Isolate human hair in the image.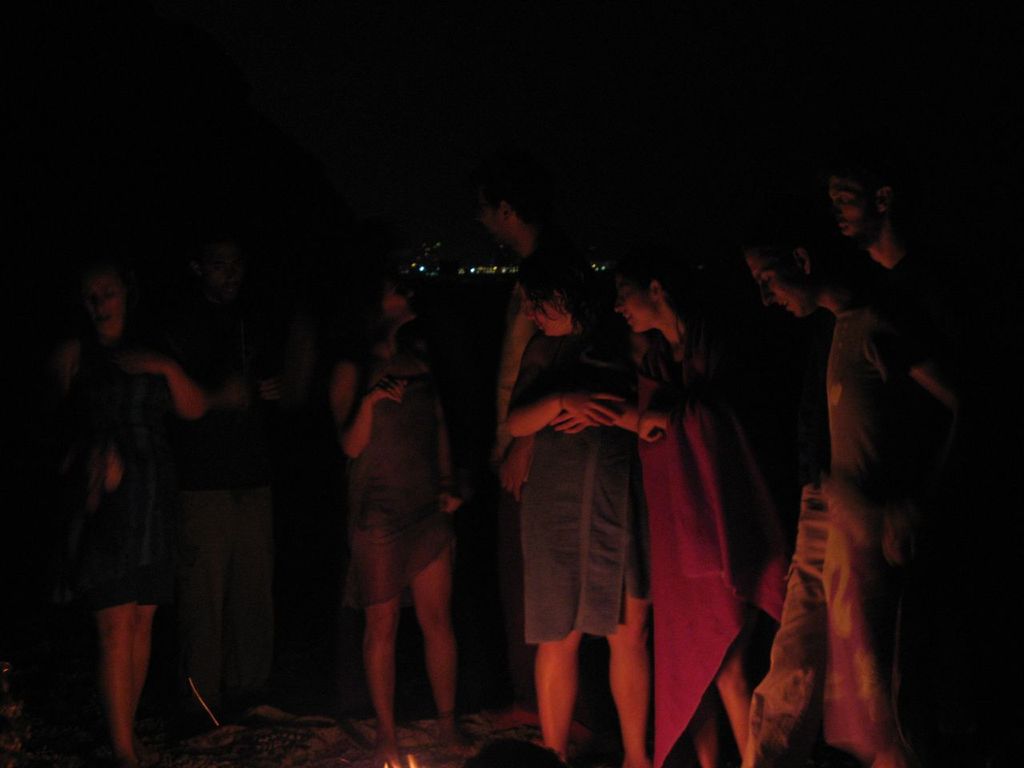
Isolated region: 515, 262, 601, 325.
